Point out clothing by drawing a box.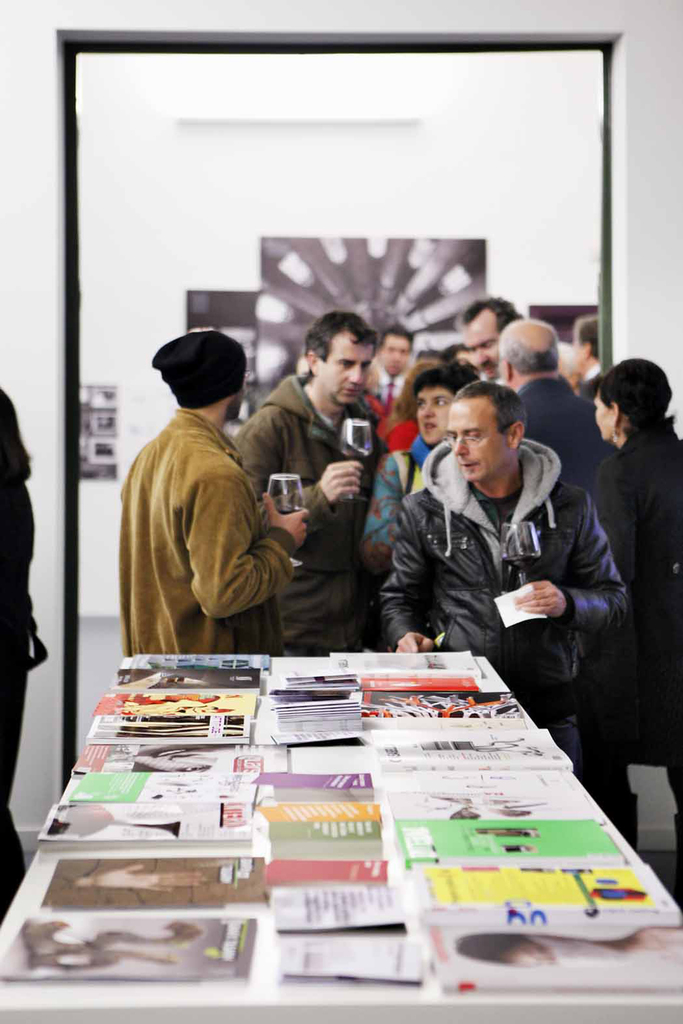
bbox=(356, 440, 442, 586).
